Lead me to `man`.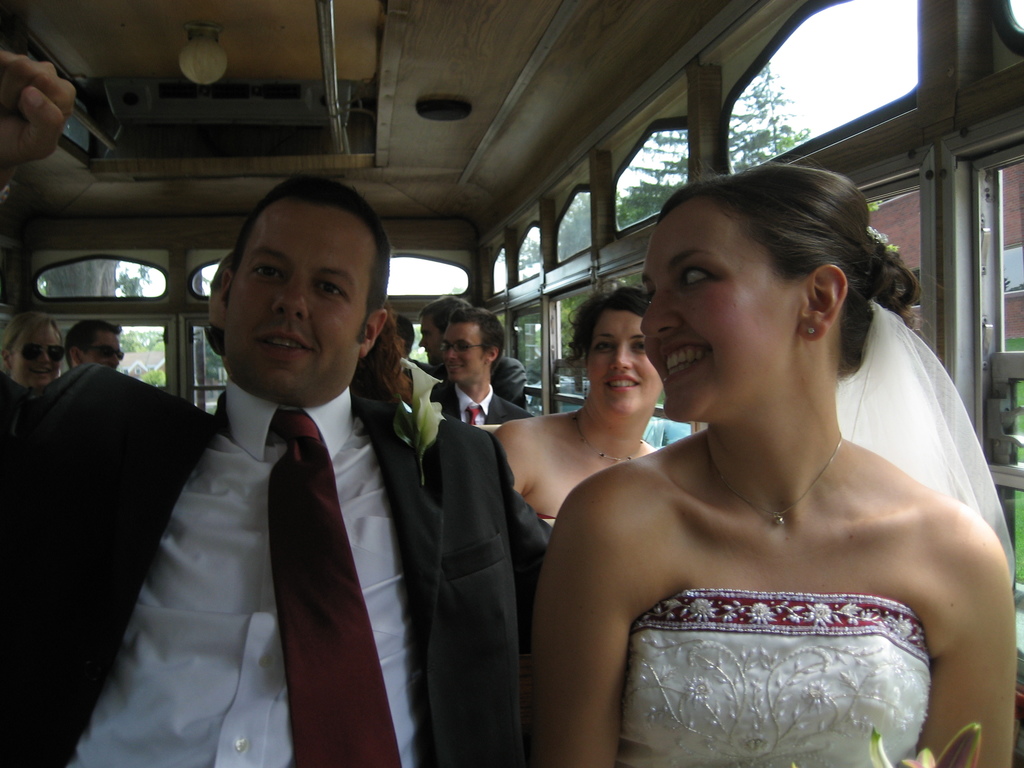
Lead to box(0, 51, 553, 767).
